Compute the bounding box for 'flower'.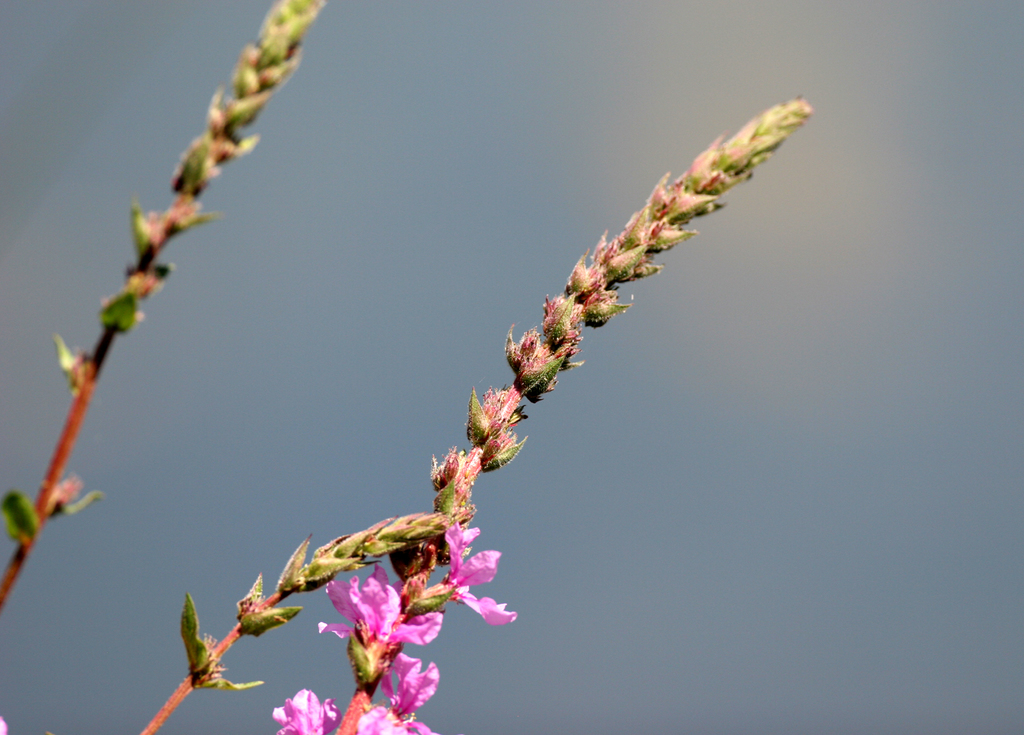
bbox(336, 648, 441, 734).
